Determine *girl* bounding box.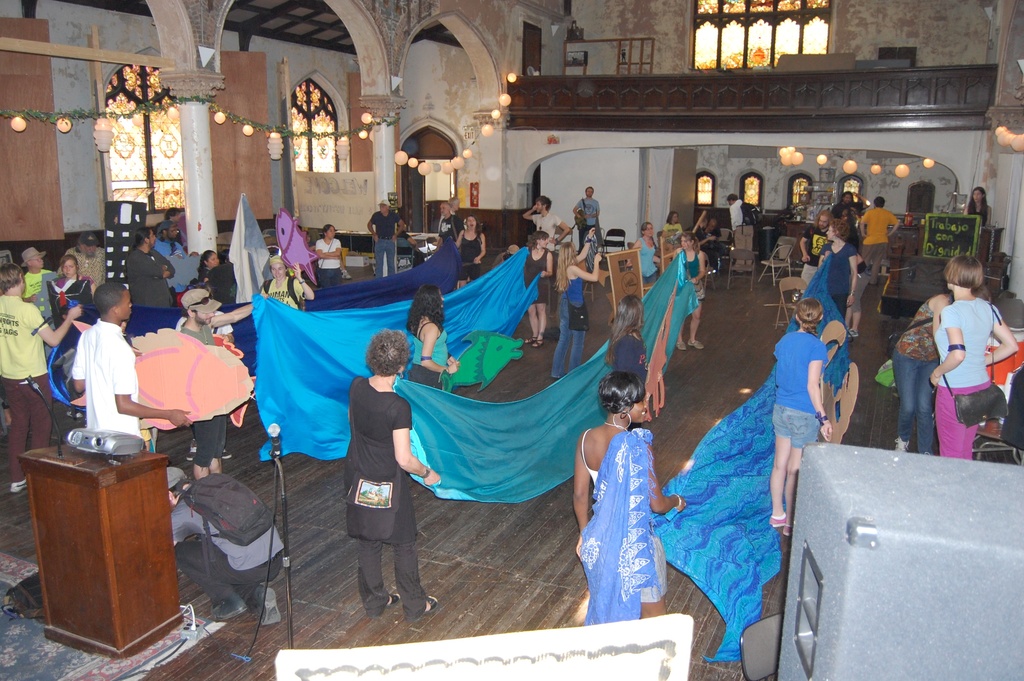
Determined: bbox=[575, 367, 684, 621].
